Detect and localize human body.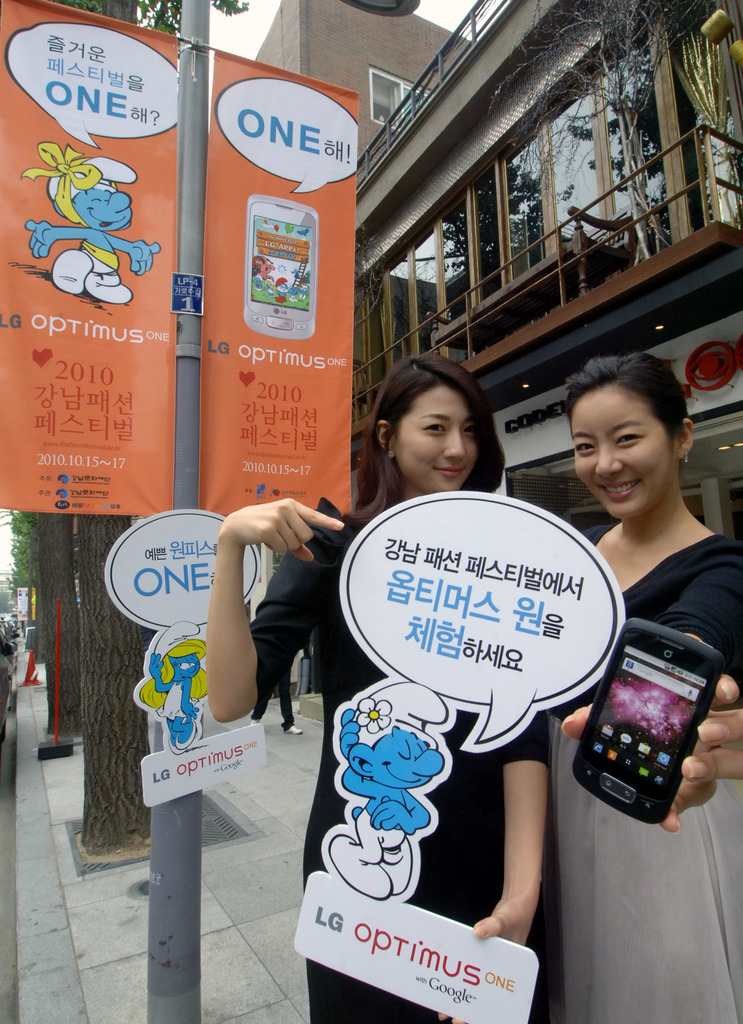
Localized at 201,340,548,1023.
